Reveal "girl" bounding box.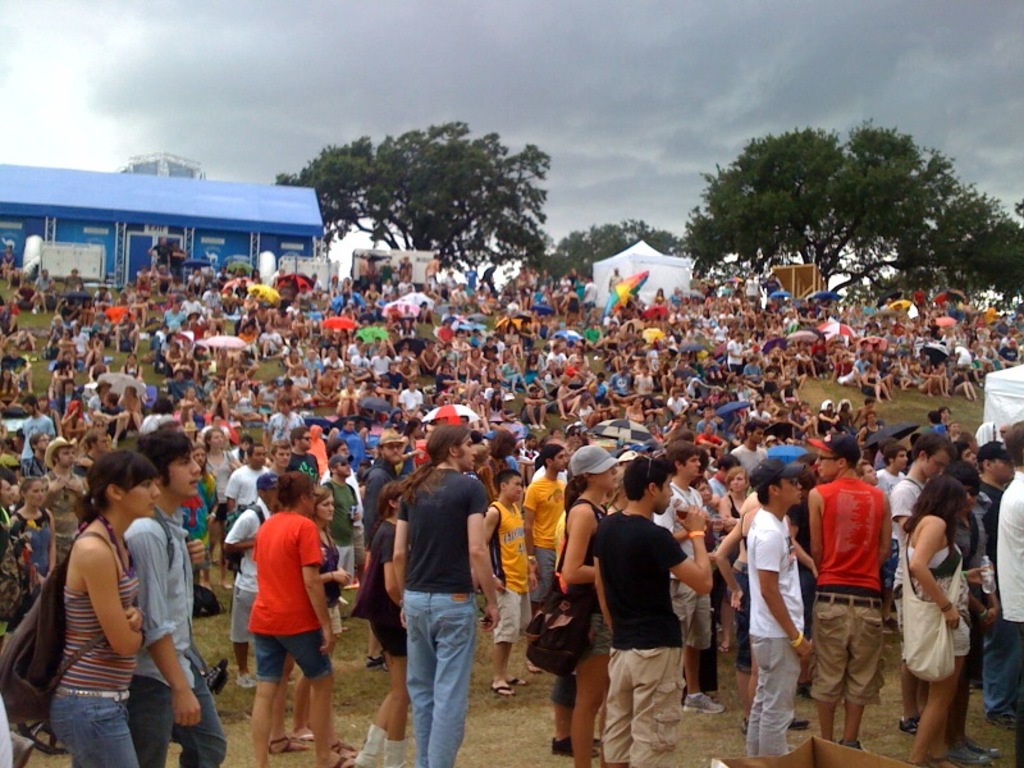
Revealed: bbox=(556, 445, 605, 767).
